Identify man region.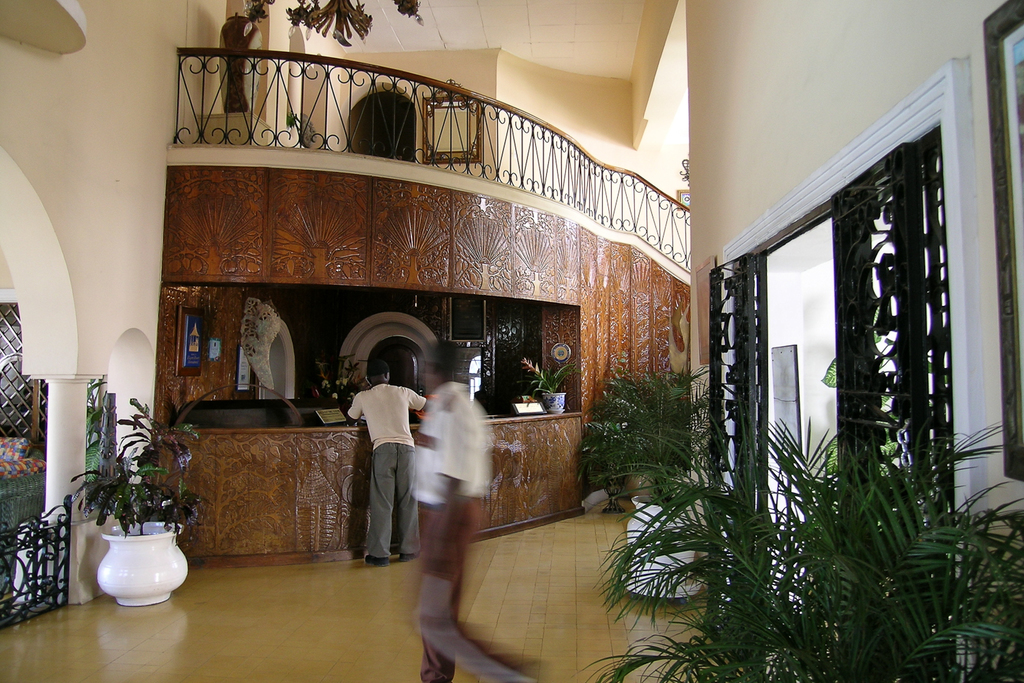
Region: 327/357/420/555.
